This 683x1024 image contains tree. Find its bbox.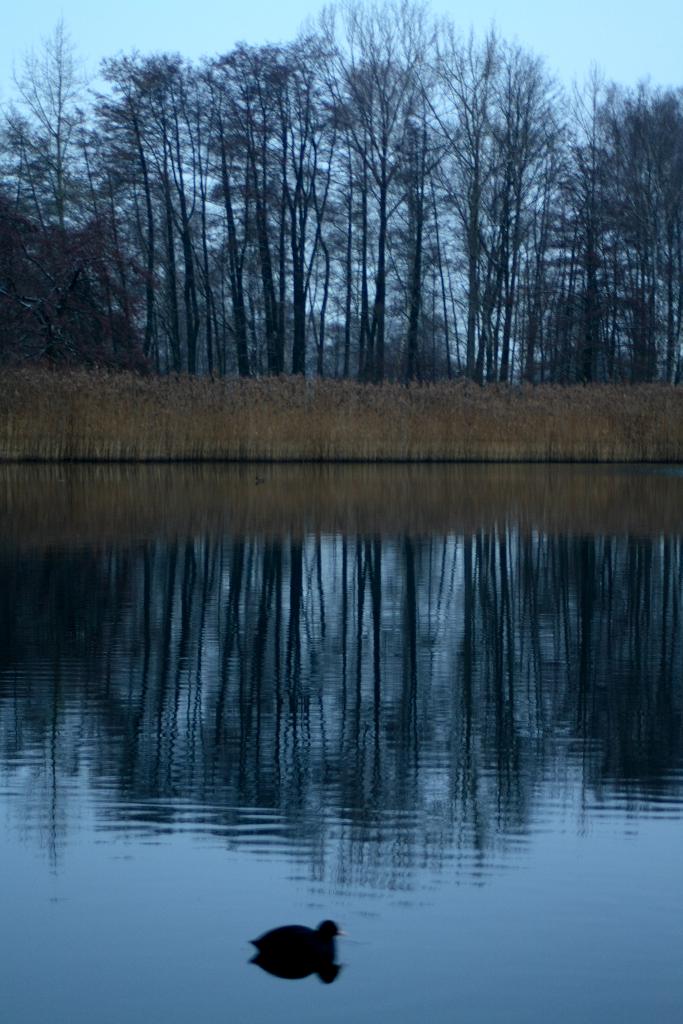
{"left": 307, "top": 45, "right": 436, "bottom": 380}.
